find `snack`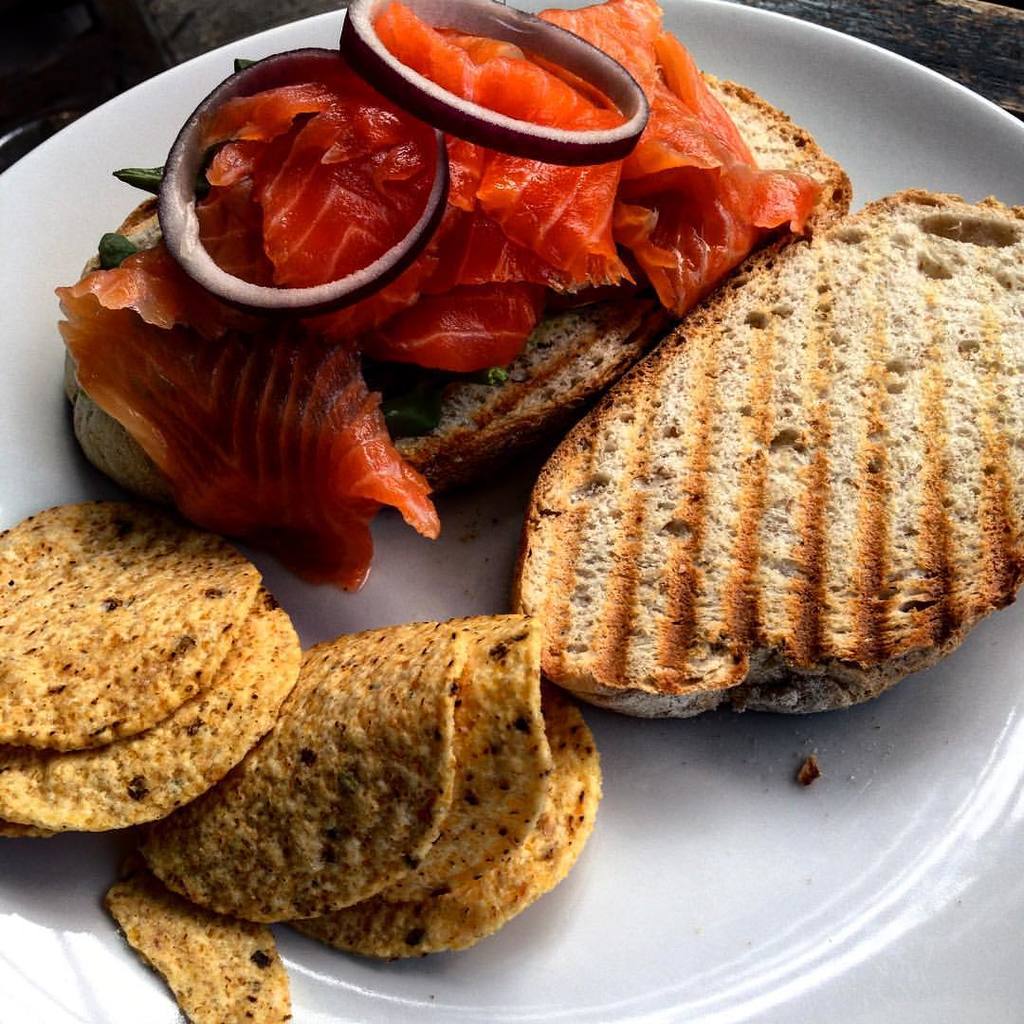
box(515, 190, 1023, 714)
